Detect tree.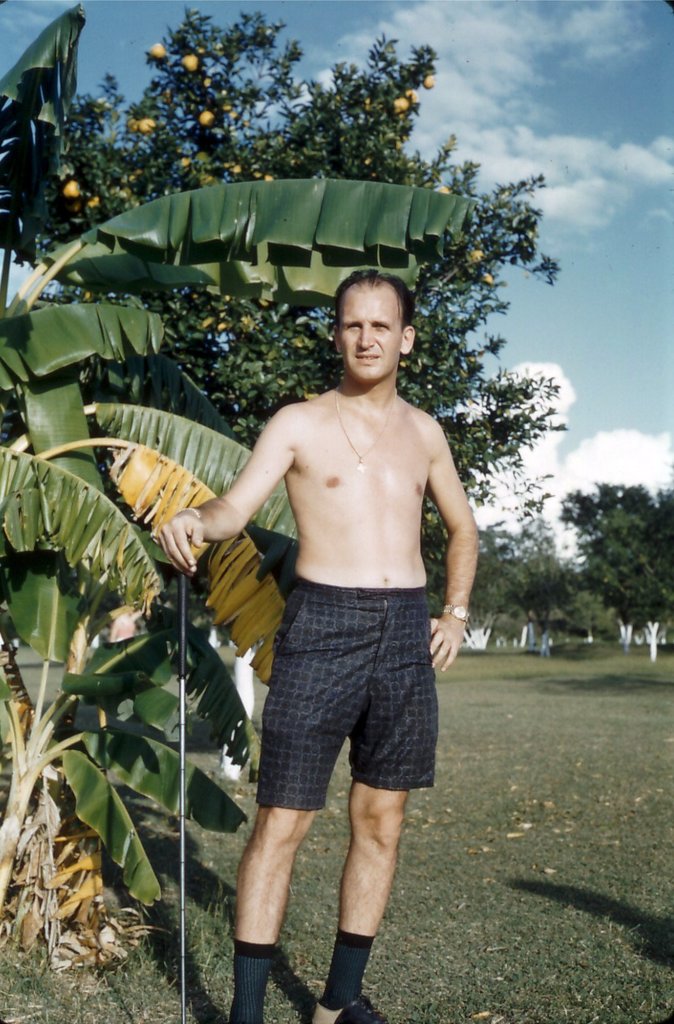
Detected at <region>0, 0, 482, 968</region>.
